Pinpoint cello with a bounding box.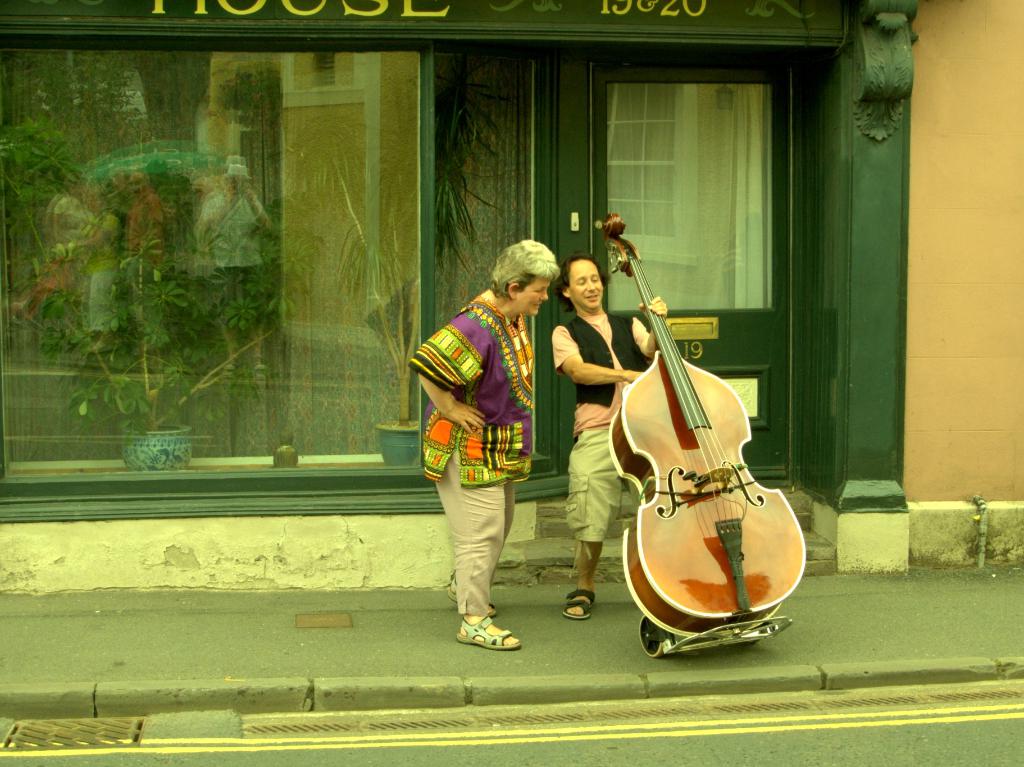
bbox=(610, 213, 812, 633).
